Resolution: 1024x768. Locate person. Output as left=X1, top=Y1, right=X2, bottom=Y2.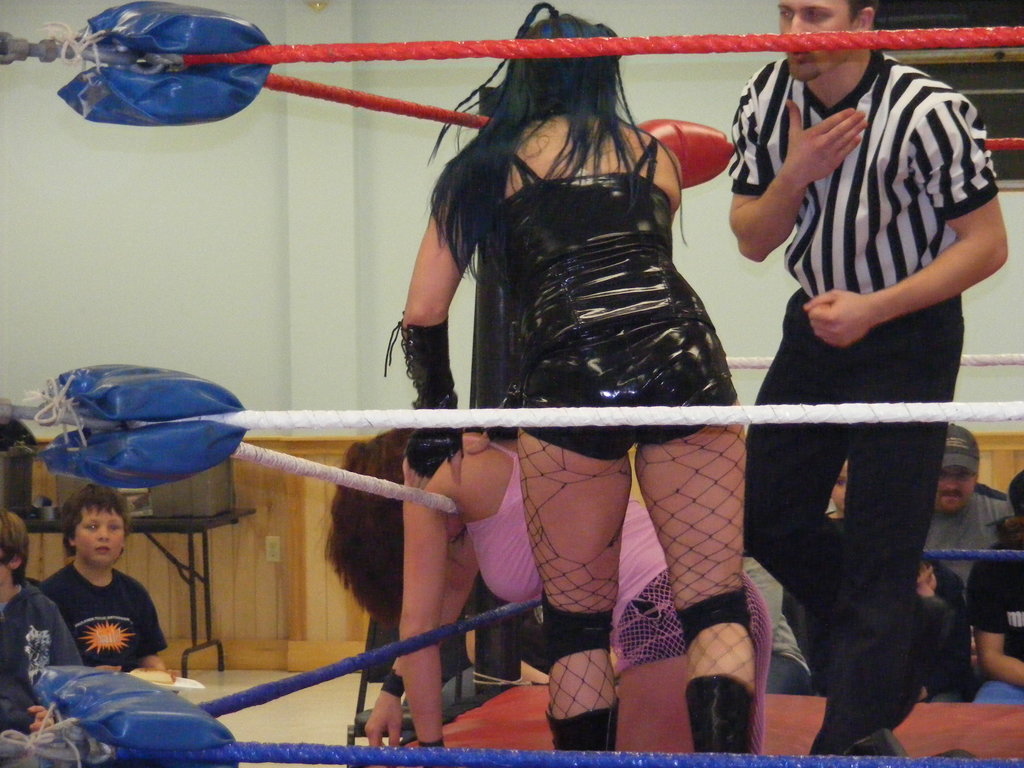
left=381, top=3, right=756, bottom=755.
